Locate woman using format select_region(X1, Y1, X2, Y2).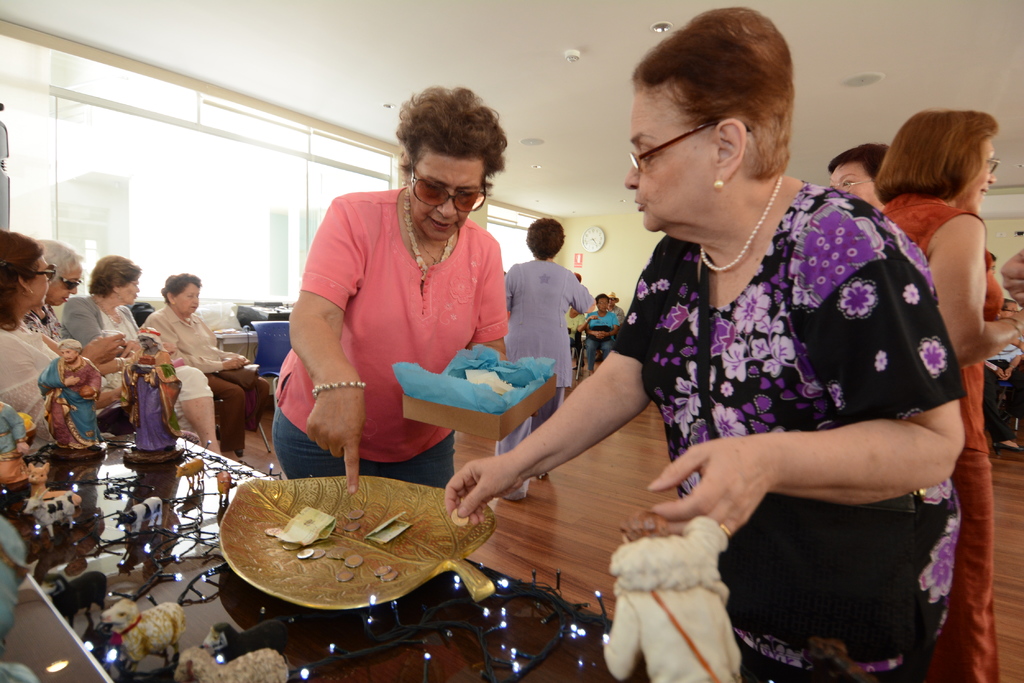
select_region(499, 216, 593, 501).
